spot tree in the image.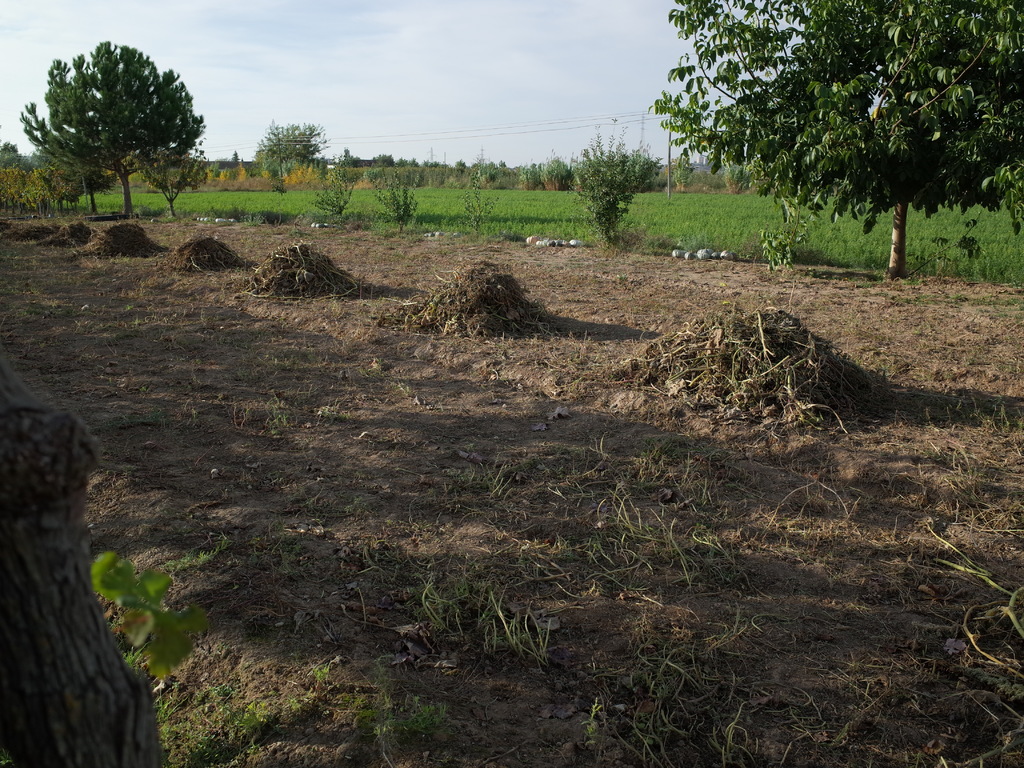
tree found at box=[0, 138, 26, 166].
